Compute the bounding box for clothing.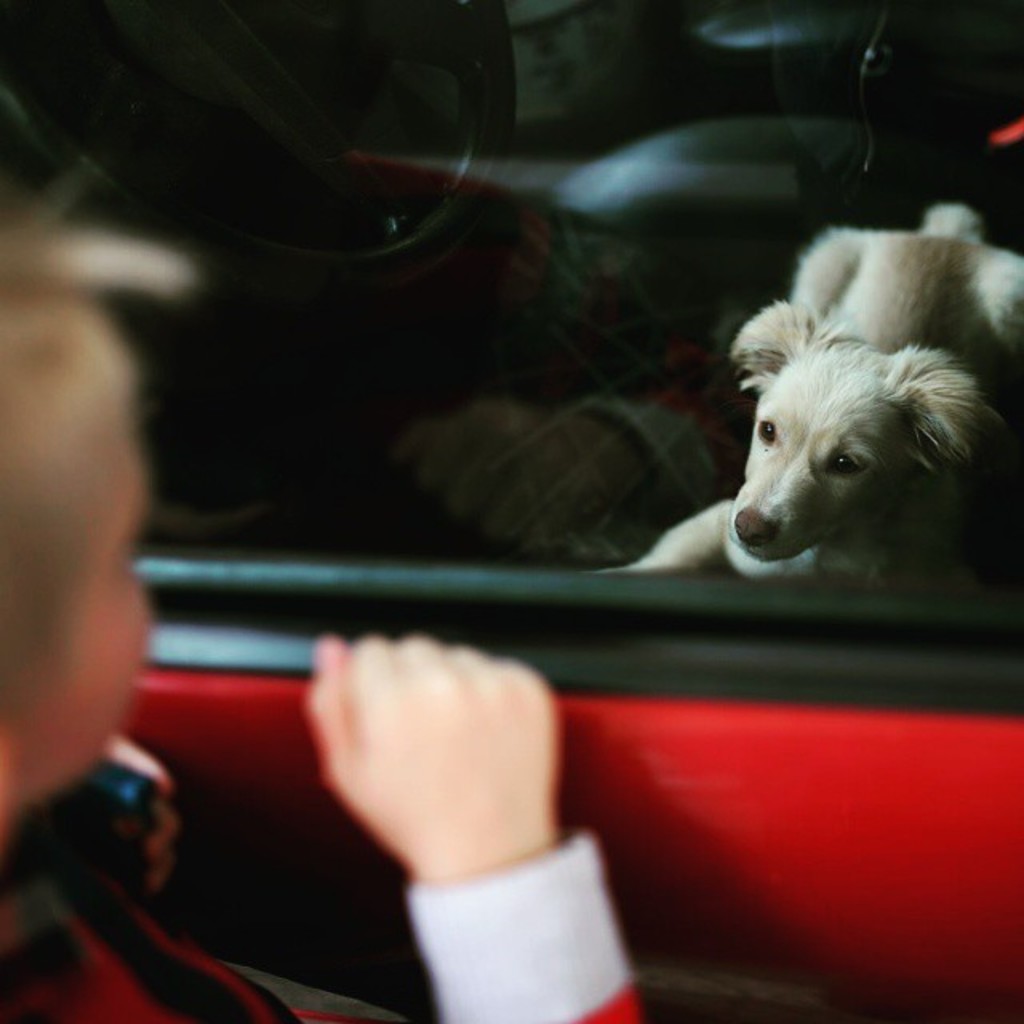
box=[0, 731, 659, 1022].
